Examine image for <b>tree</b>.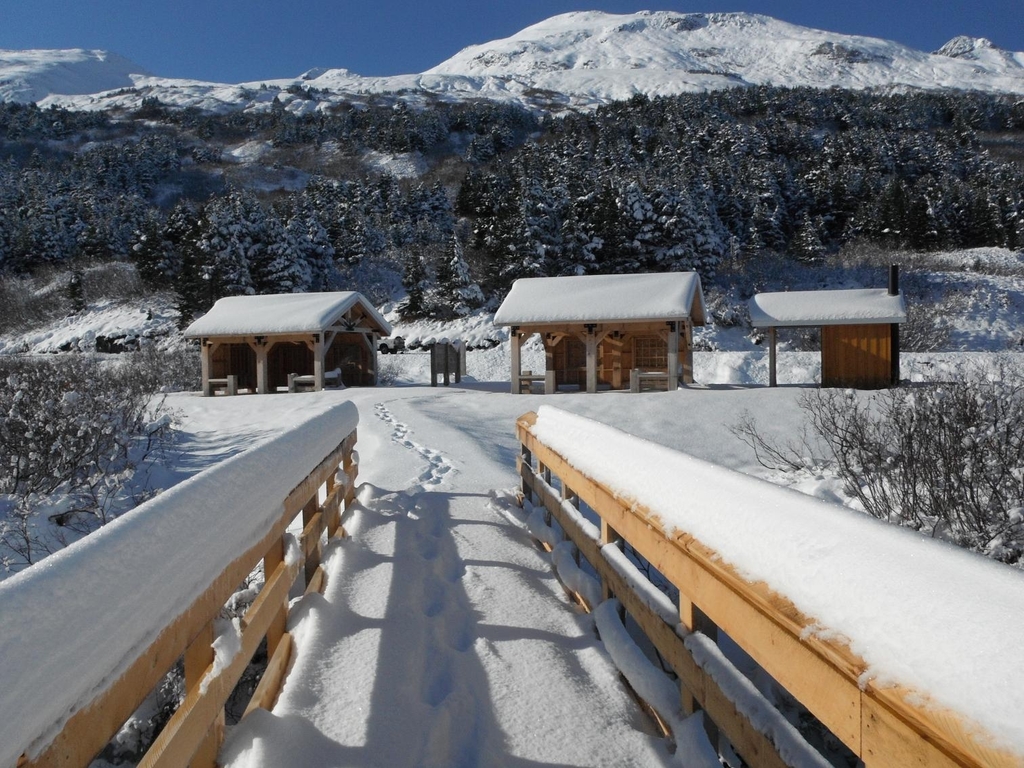
Examination result: [x1=721, y1=347, x2=1023, y2=578].
